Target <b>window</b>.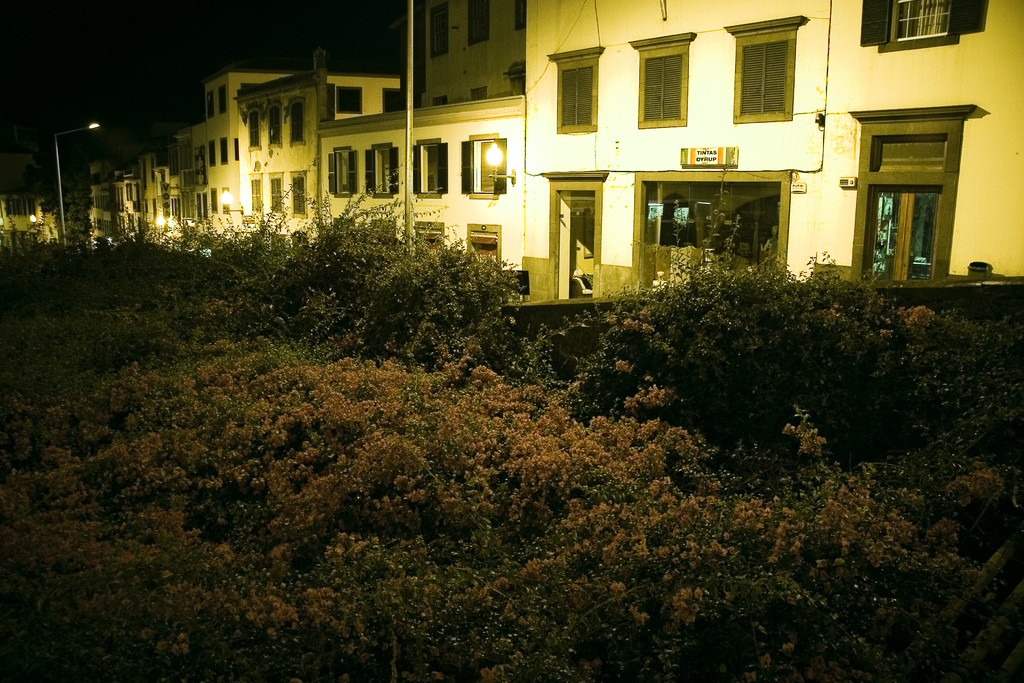
Target region: [left=243, top=99, right=262, bottom=154].
